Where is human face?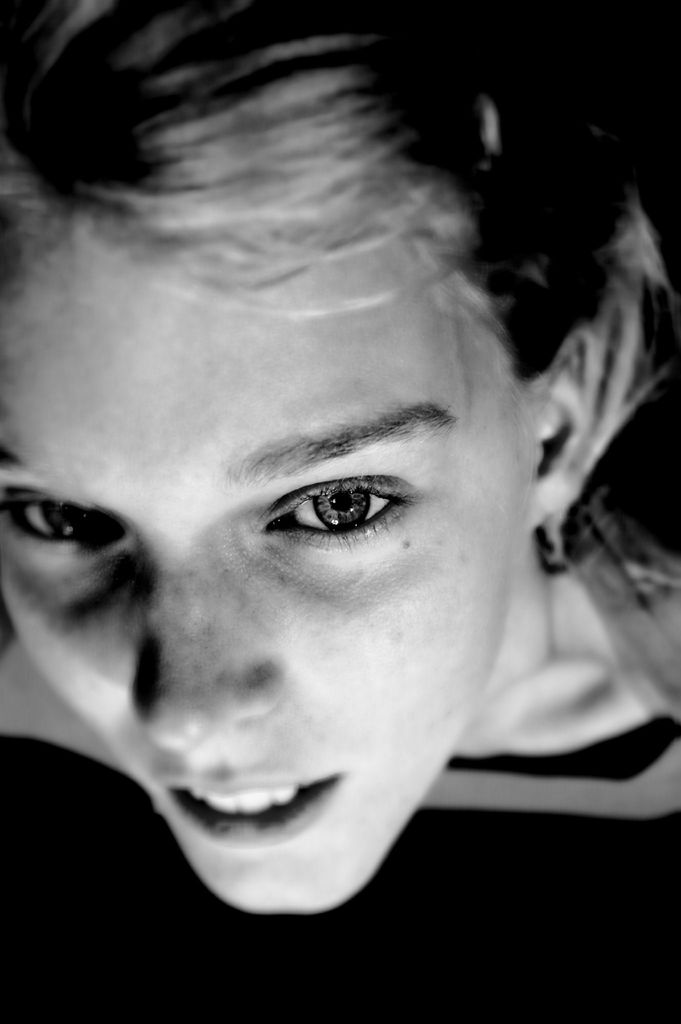
0,220,544,913.
